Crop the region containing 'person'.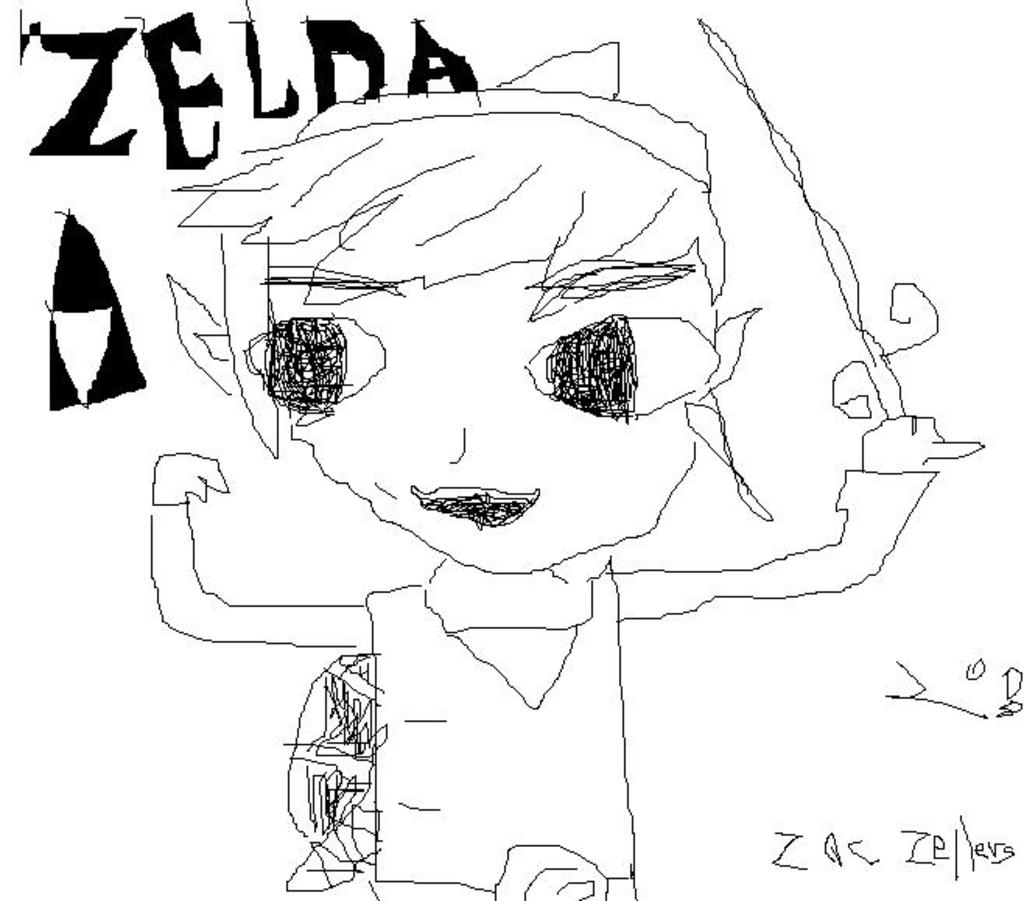
Crop region: l=145, t=70, r=977, b=899.
